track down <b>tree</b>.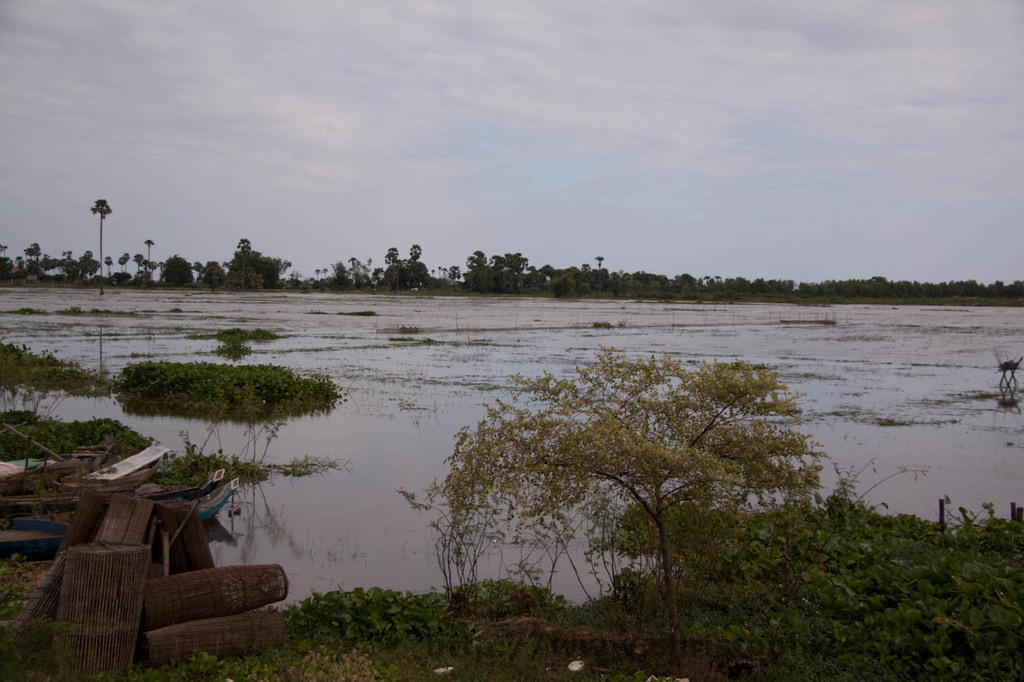
Tracked to pyautogui.locateOnScreen(407, 345, 842, 604).
